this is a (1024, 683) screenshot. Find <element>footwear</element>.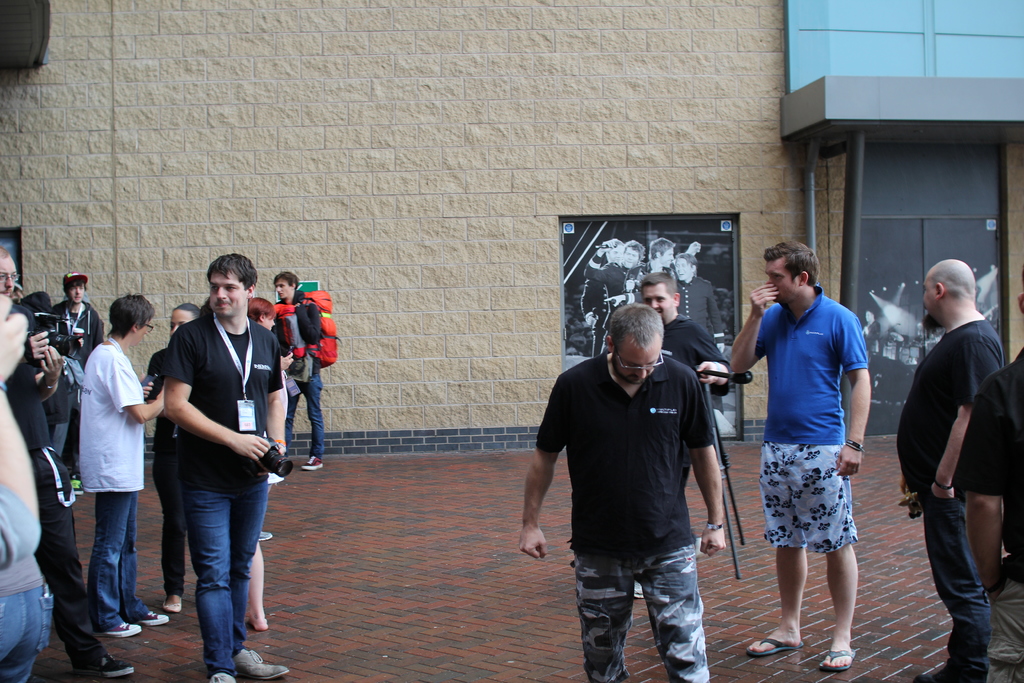
Bounding box: <bbox>741, 630, 806, 655</bbox>.
